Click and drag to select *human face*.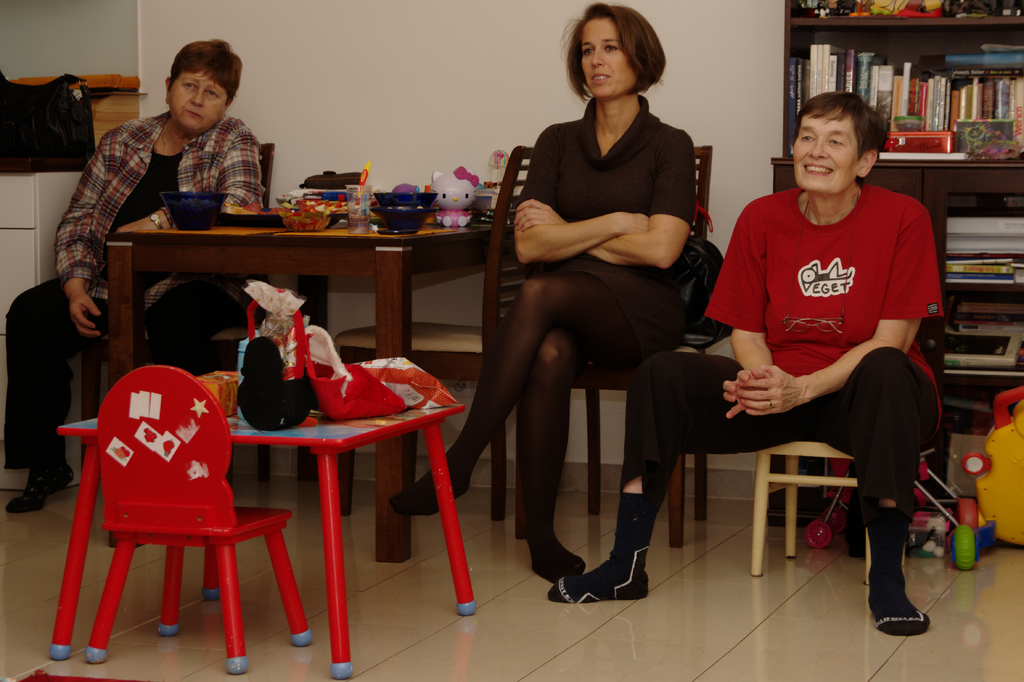
Selection: [x1=789, y1=115, x2=859, y2=195].
